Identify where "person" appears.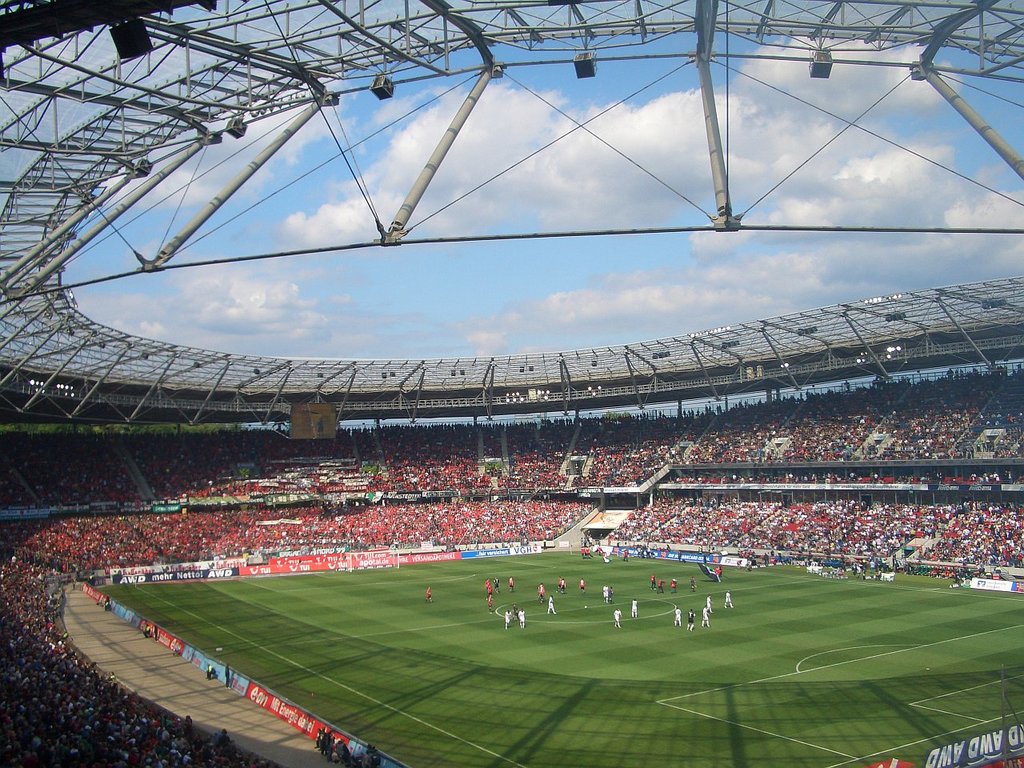
Appears at rect(542, 535, 550, 550).
